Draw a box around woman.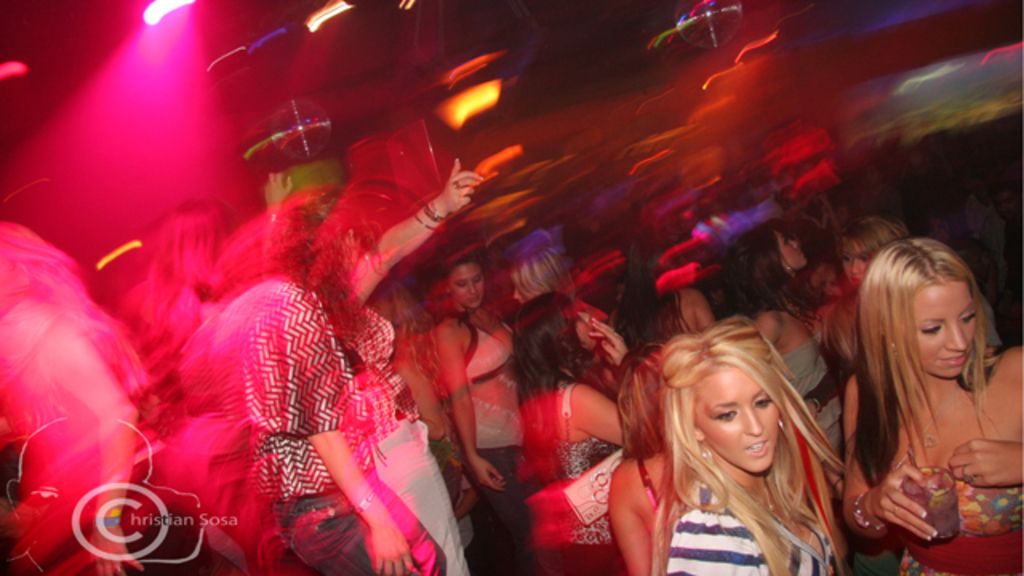
select_region(848, 227, 1022, 574).
